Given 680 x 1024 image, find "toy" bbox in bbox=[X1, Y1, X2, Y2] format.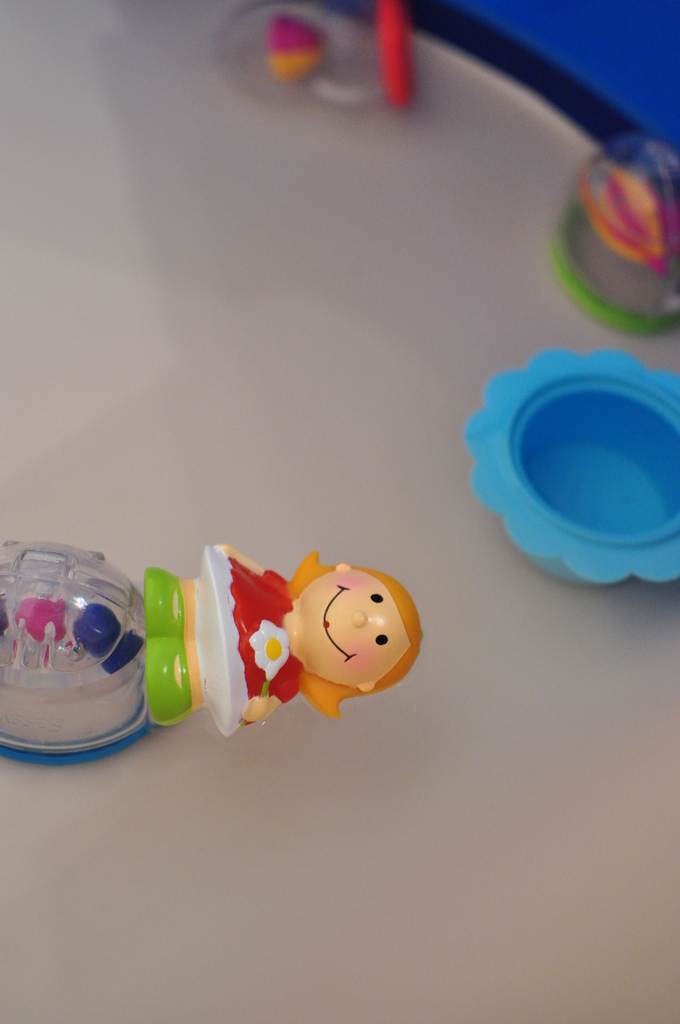
bbox=[131, 547, 432, 729].
